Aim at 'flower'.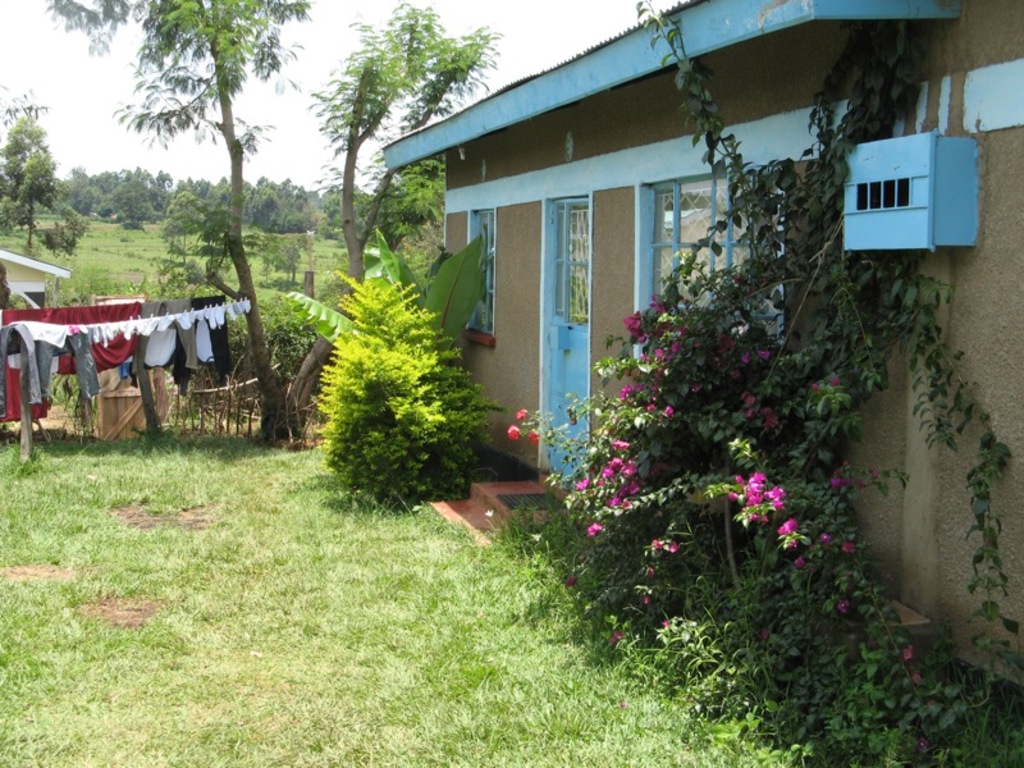
Aimed at <box>739,351,754,366</box>.
